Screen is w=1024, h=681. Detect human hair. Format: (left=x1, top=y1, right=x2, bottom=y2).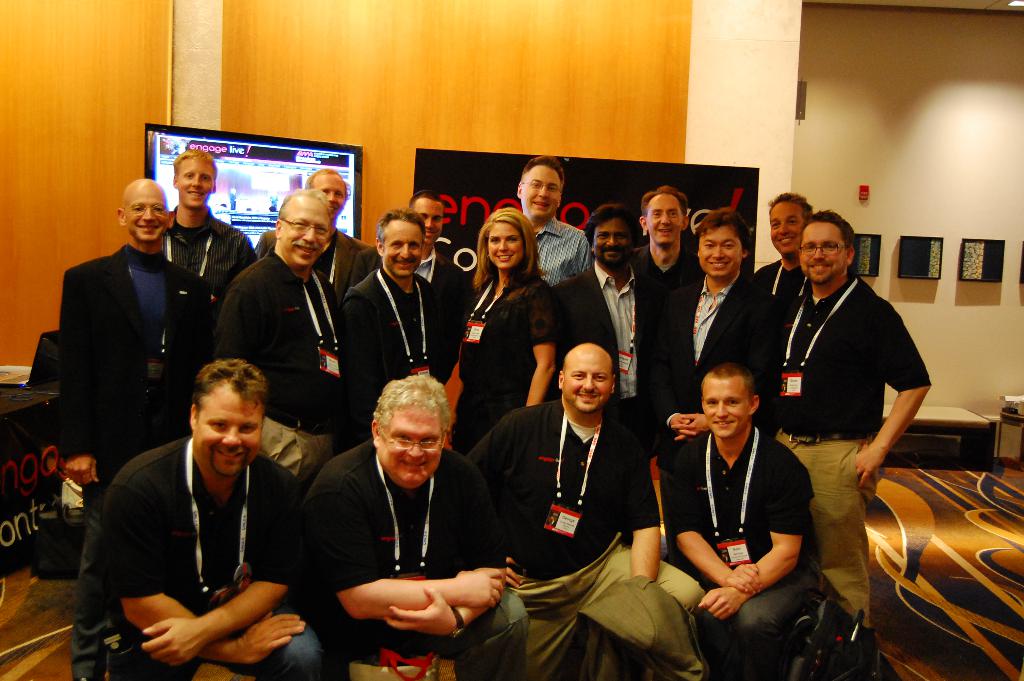
(left=303, top=168, right=351, bottom=206).
